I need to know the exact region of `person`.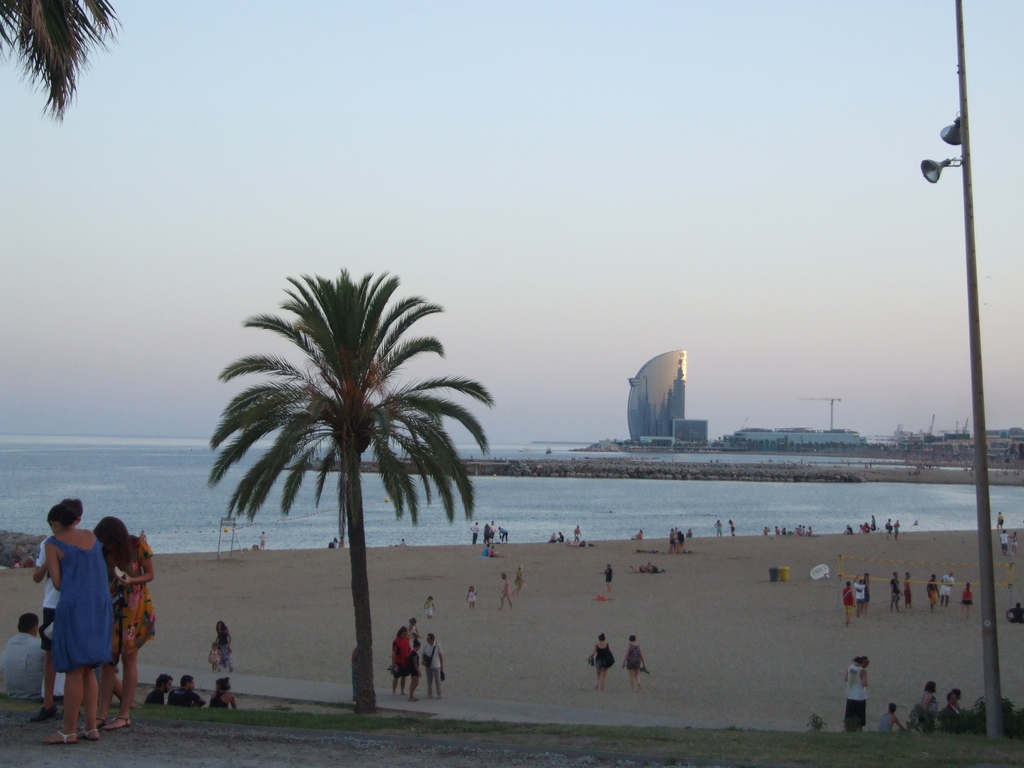
Region: Rect(921, 680, 938, 726).
